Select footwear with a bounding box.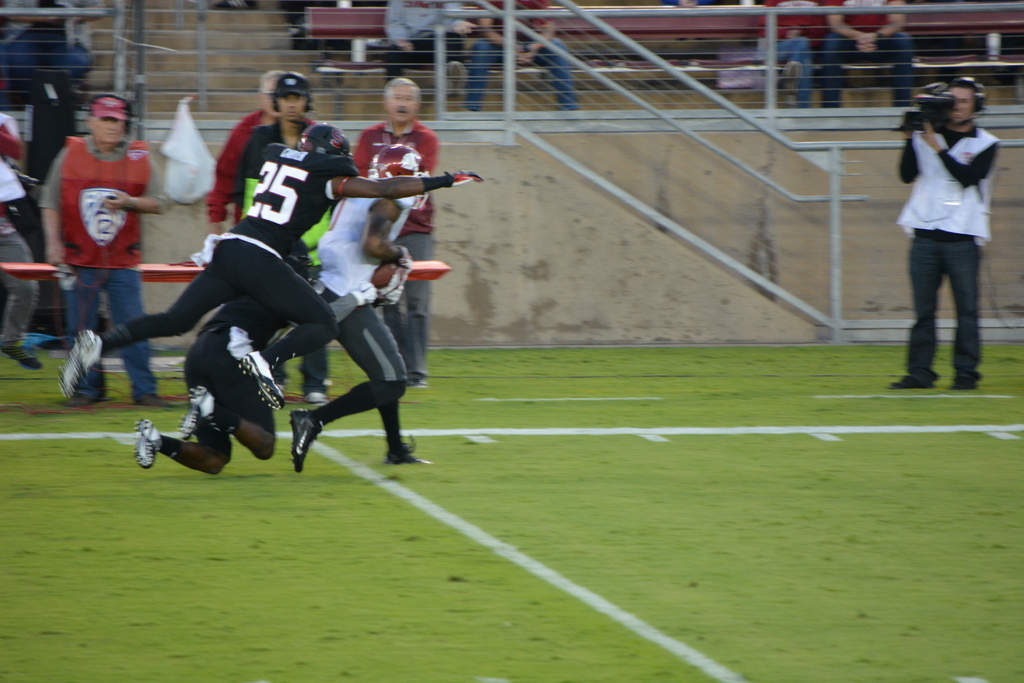
(240, 350, 289, 412).
